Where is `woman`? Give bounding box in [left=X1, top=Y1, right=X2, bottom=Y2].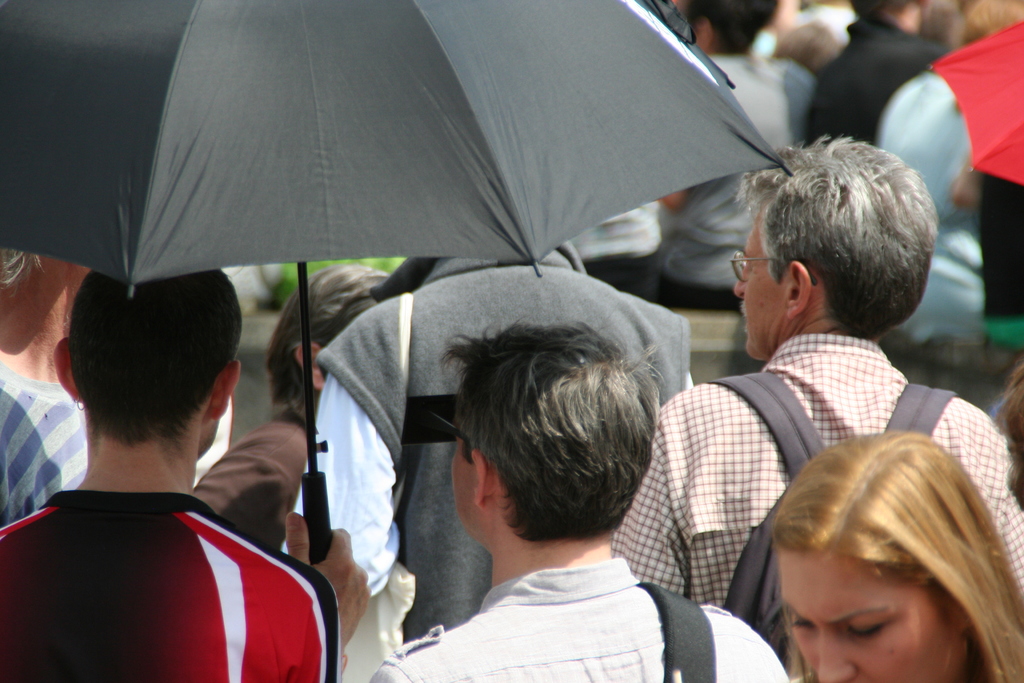
[left=765, top=431, right=1019, bottom=682].
